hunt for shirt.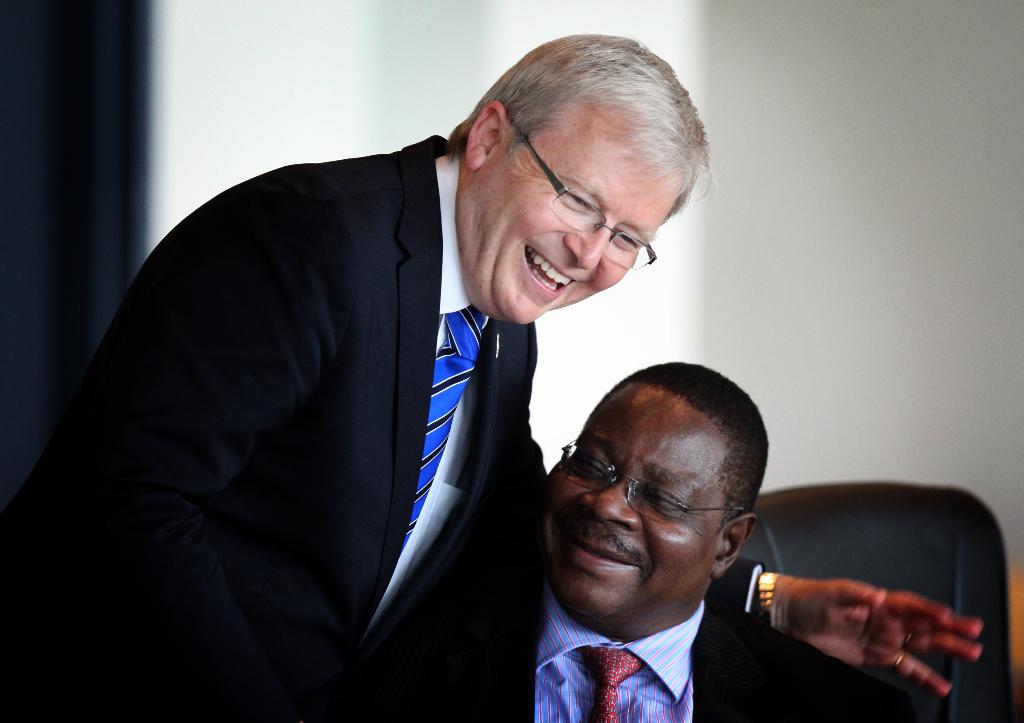
Hunted down at left=538, top=603, right=702, bottom=722.
